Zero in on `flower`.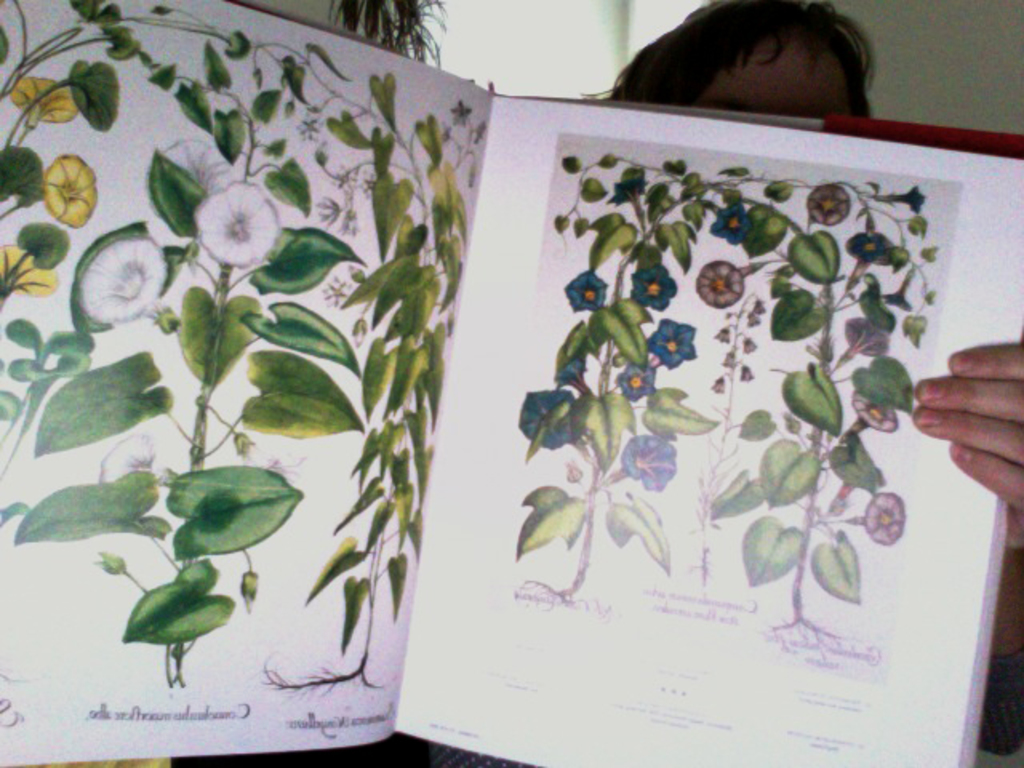
Zeroed in: 294:114:326:146.
